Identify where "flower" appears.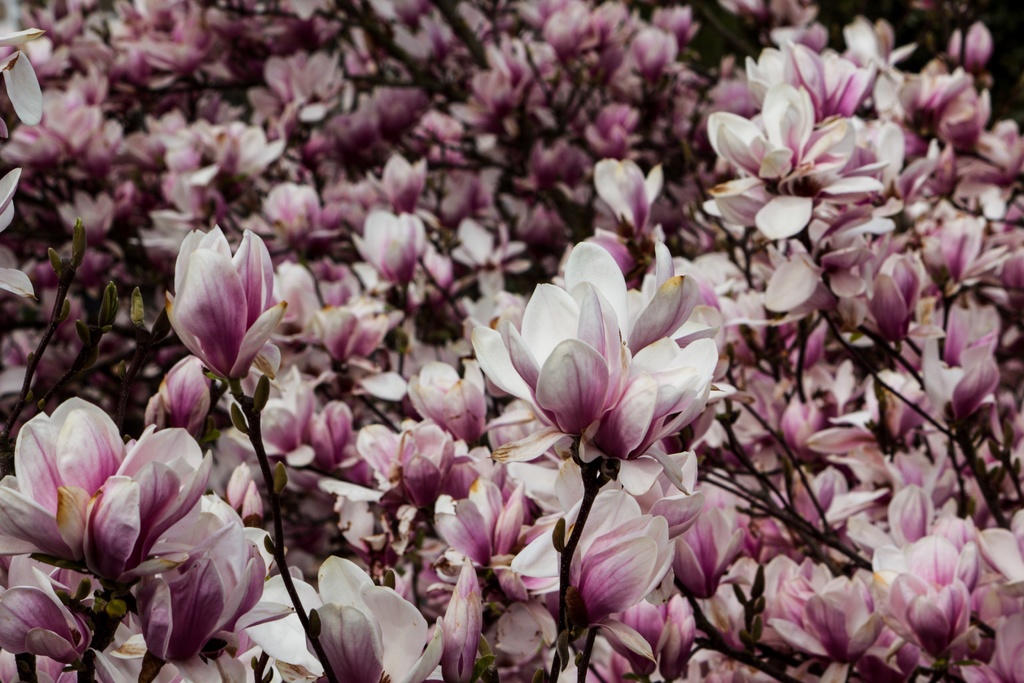
Appears at [x1=154, y1=226, x2=284, y2=411].
